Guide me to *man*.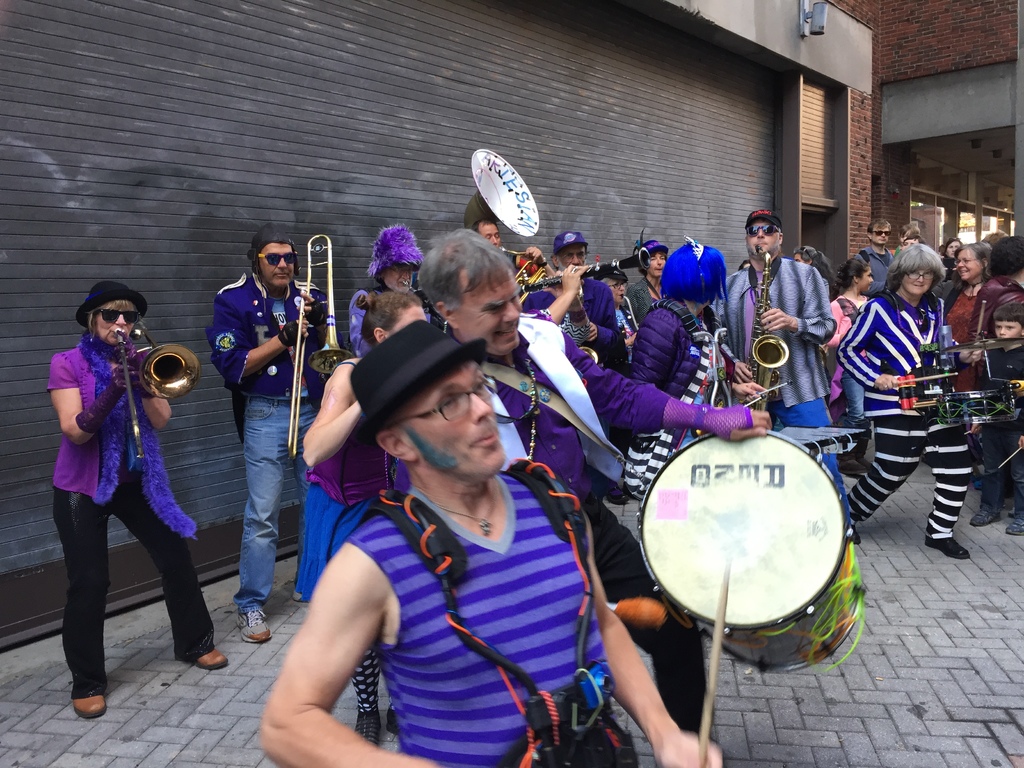
Guidance: Rect(259, 319, 723, 767).
